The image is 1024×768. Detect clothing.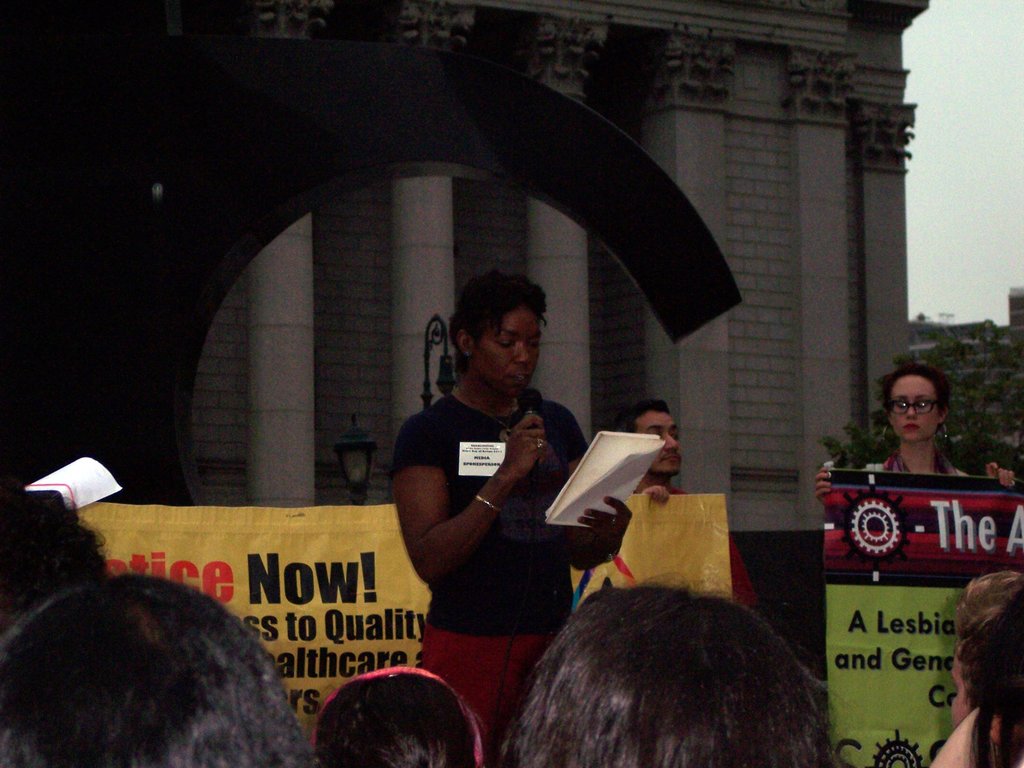
Detection: bbox(380, 391, 604, 759).
